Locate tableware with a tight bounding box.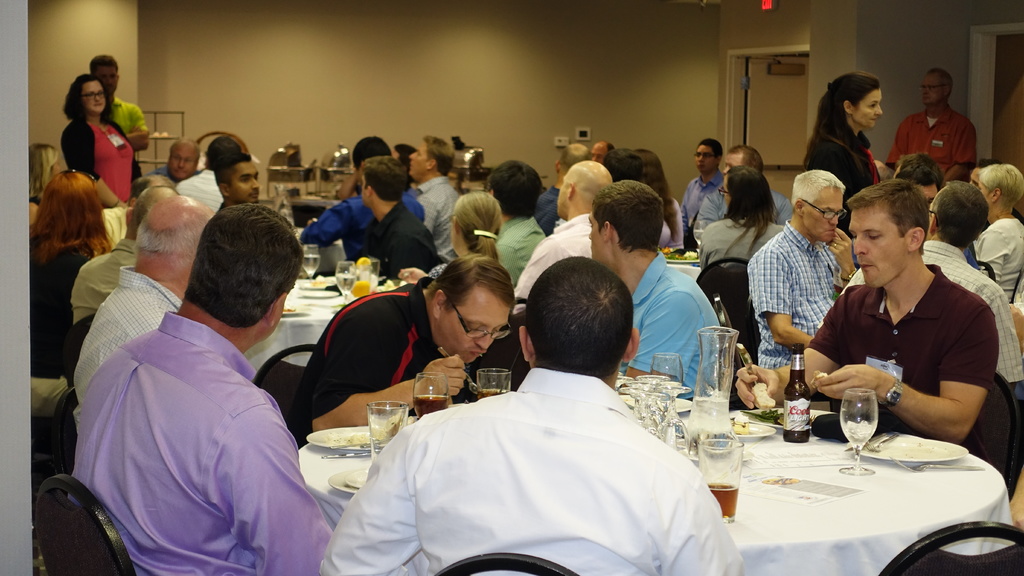
crop(333, 259, 352, 301).
